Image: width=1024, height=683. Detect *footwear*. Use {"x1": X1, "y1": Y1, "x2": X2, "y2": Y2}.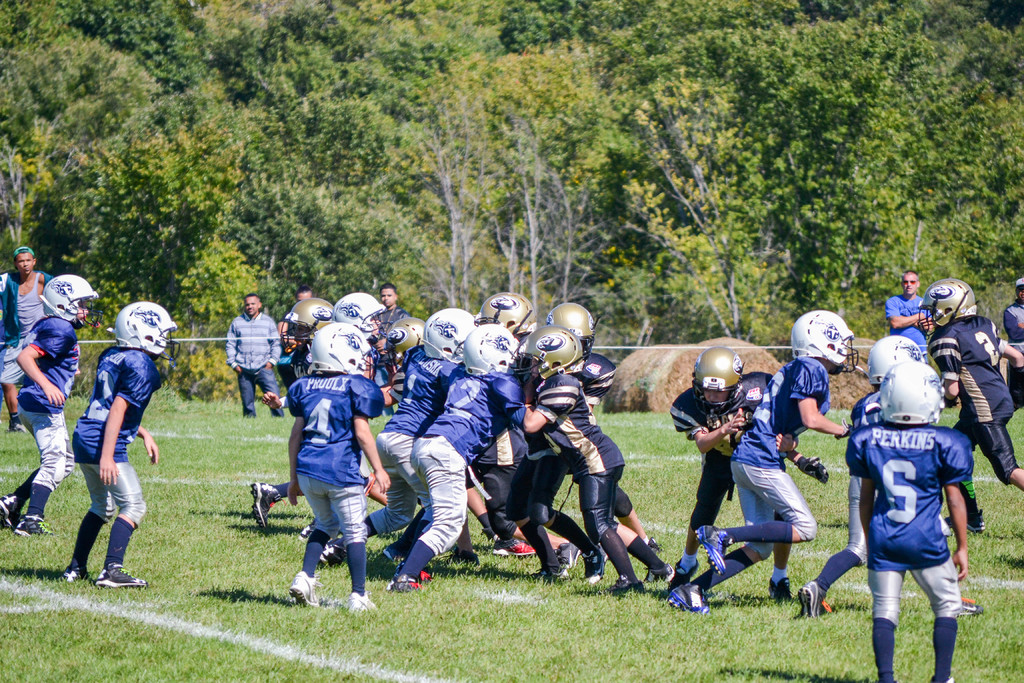
{"x1": 440, "y1": 542, "x2": 481, "y2": 566}.
